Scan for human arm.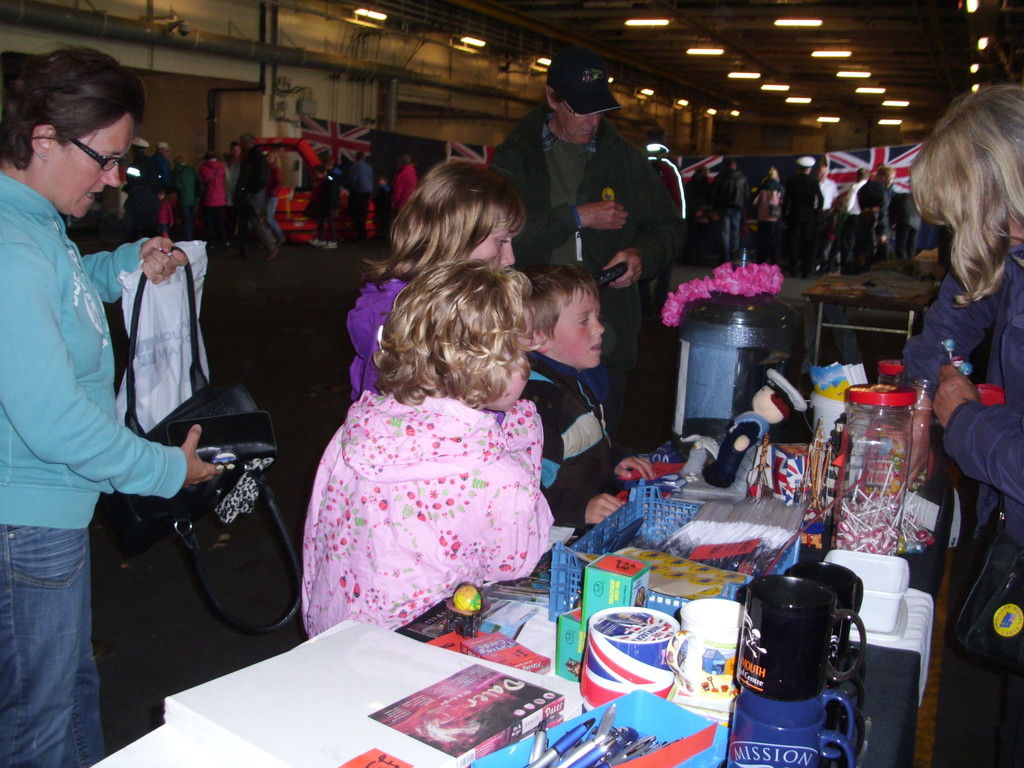
Scan result: <bbox>899, 259, 1007, 380</bbox>.
